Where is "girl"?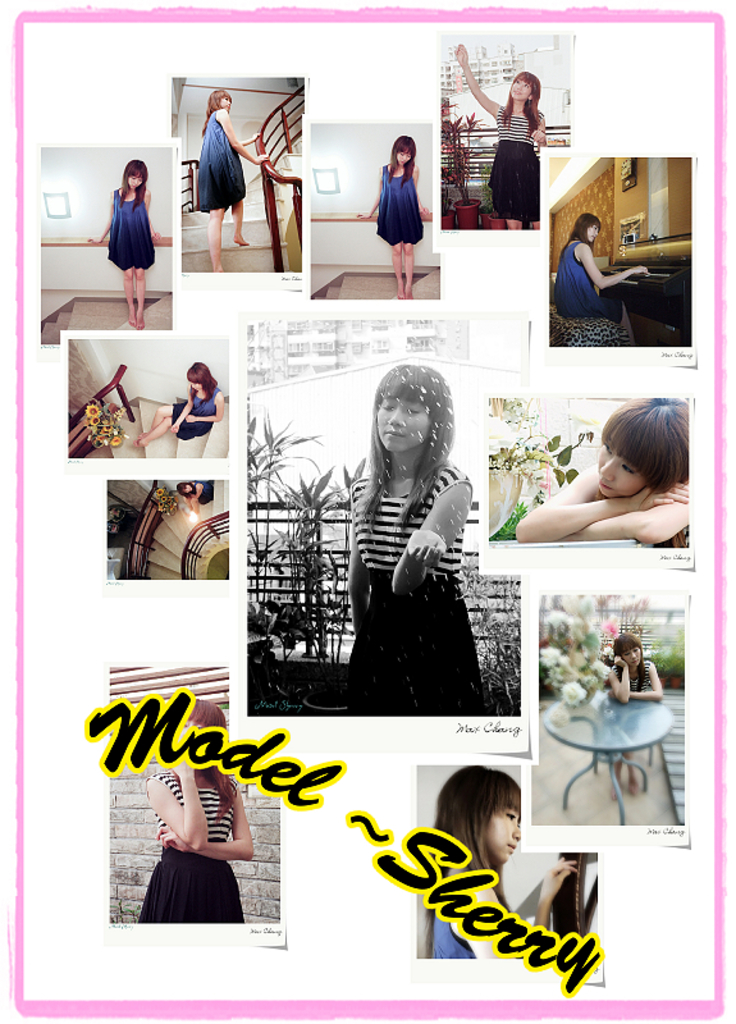
box(511, 390, 694, 540).
